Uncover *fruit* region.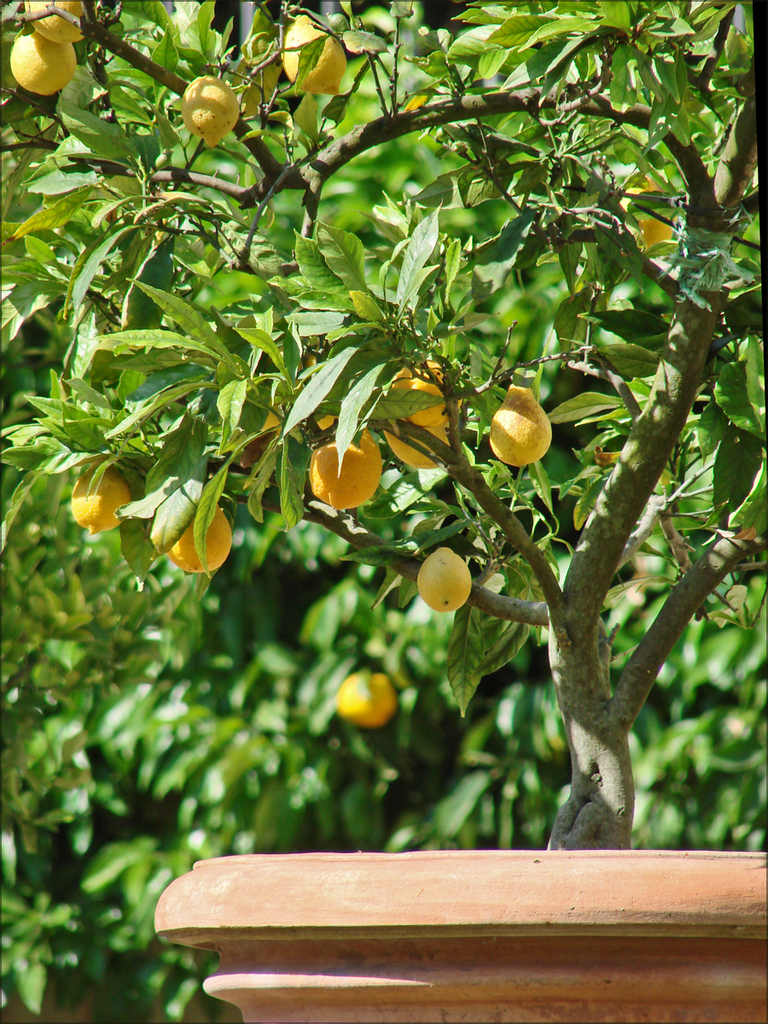
Uncovered: 419 552 474 615.
